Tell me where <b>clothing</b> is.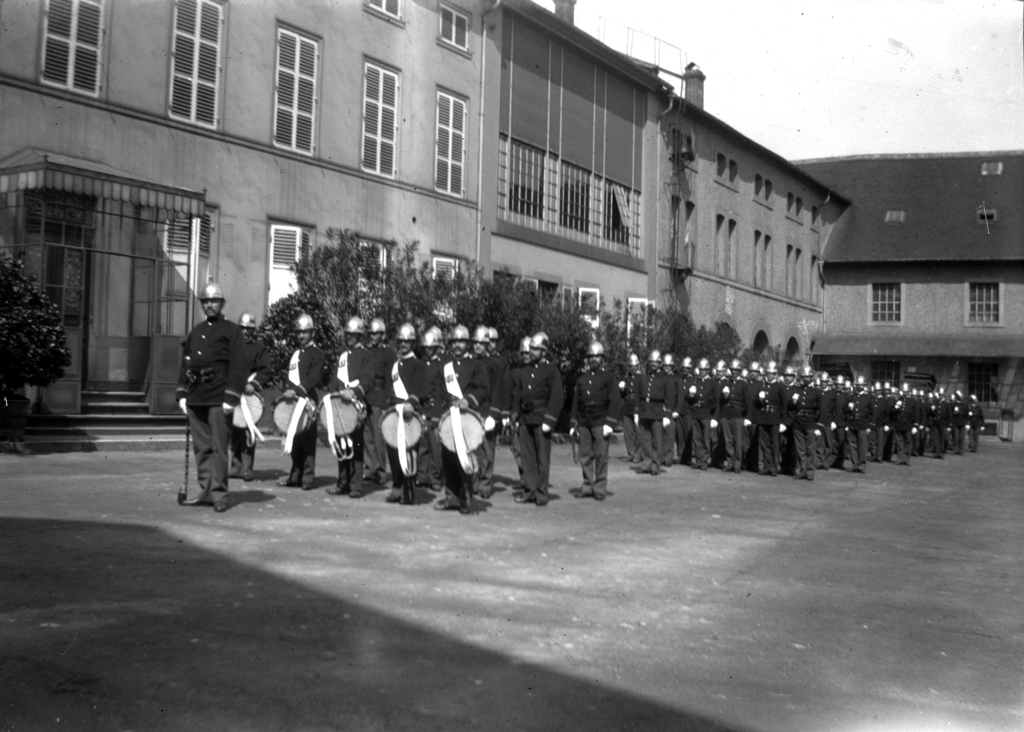
<b>clothing</b> is at [567, 360, 624, 489].
